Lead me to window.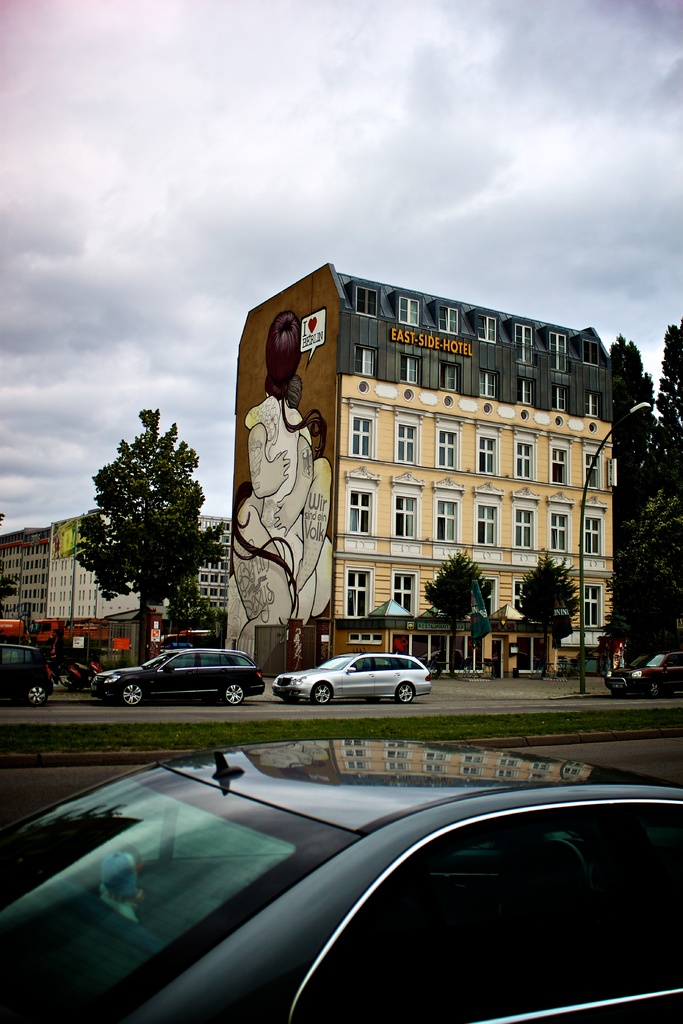
Lead to 357,344,377,376.
